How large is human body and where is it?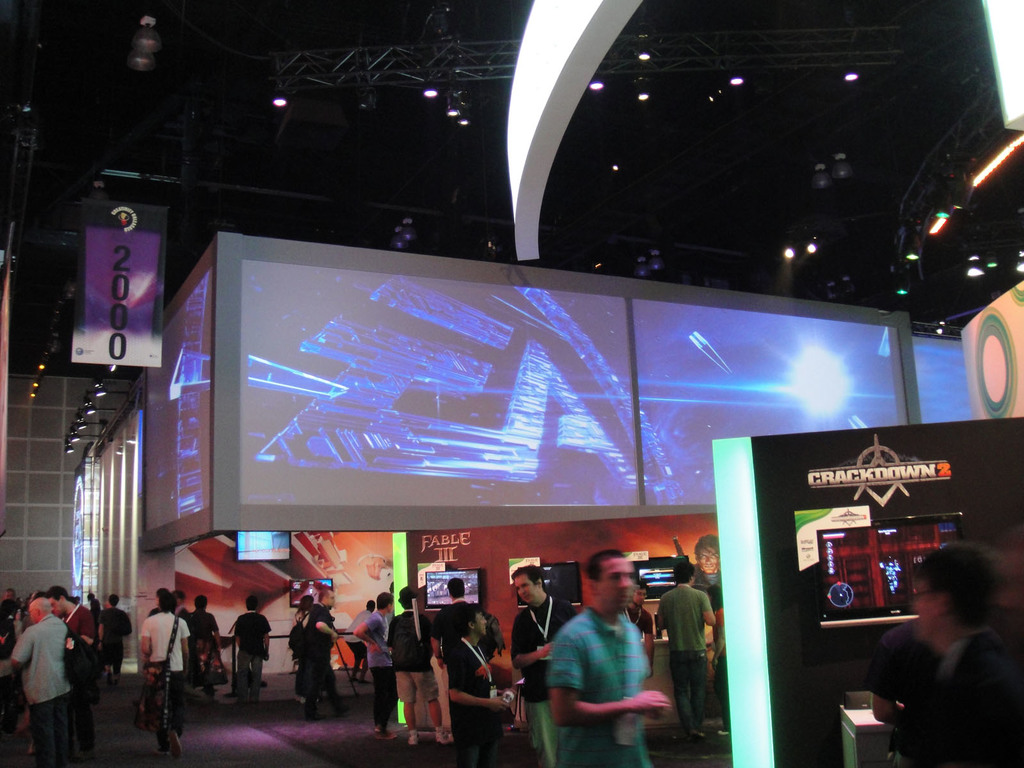
Bounding box: left=875, top=561, right=1020, bottom=758.
